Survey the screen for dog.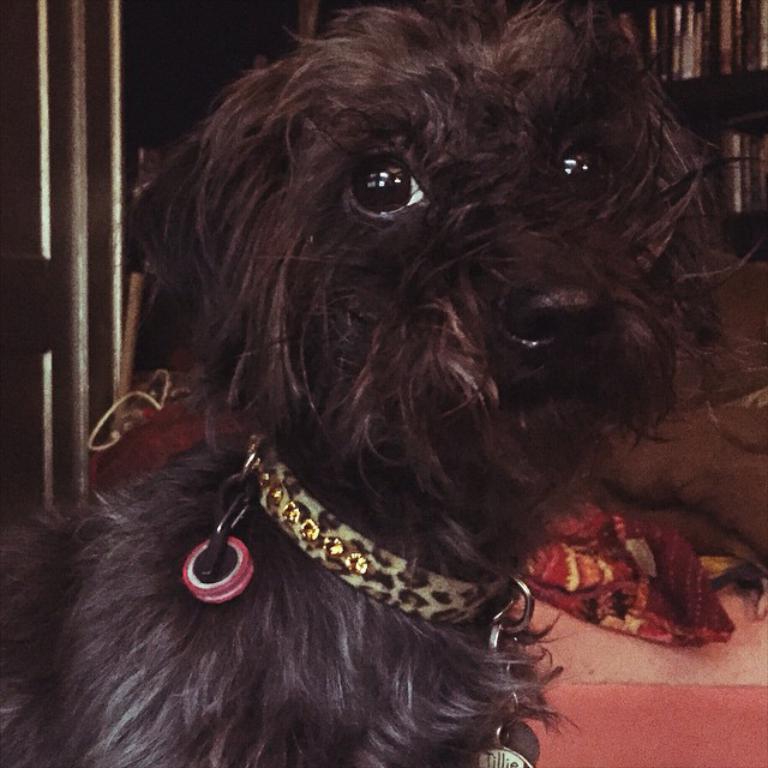
Survey found: bbox=[0, 0, 767, 767].
